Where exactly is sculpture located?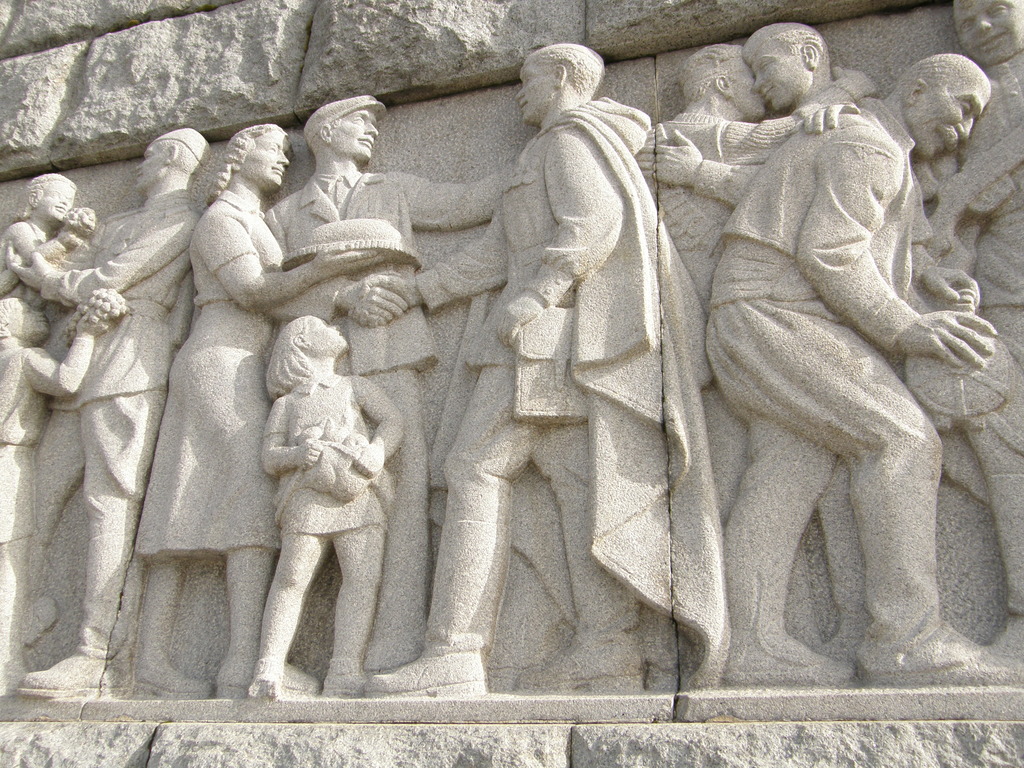
Its bounding box is [x1=922, y1=0, x2=1023, y2=683].
